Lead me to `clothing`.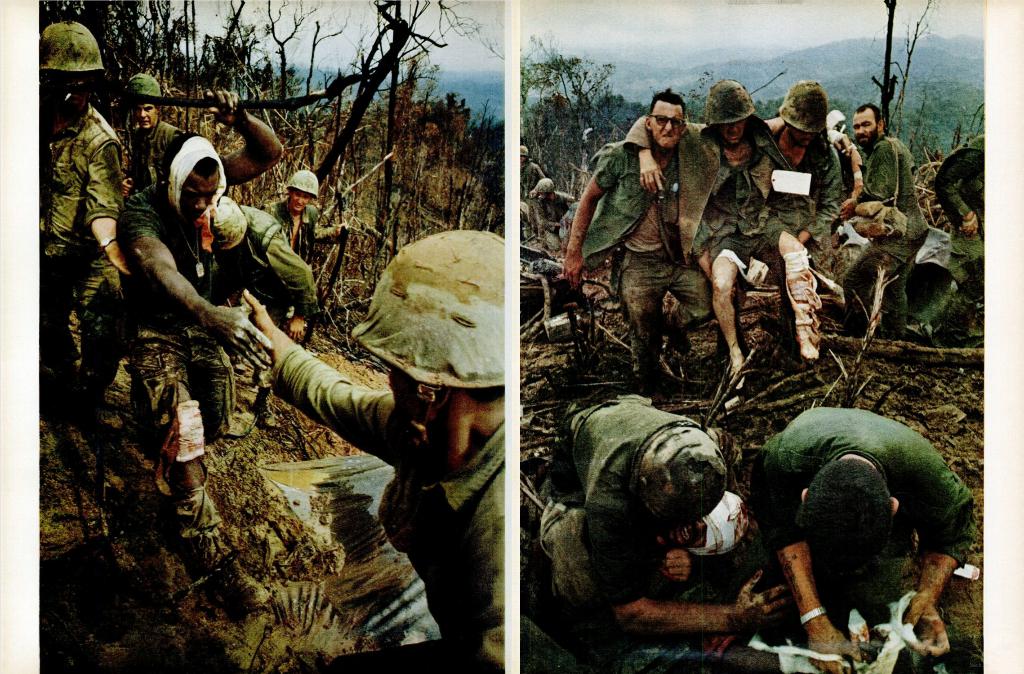
Lead to box(538, 371, 758, 638).
